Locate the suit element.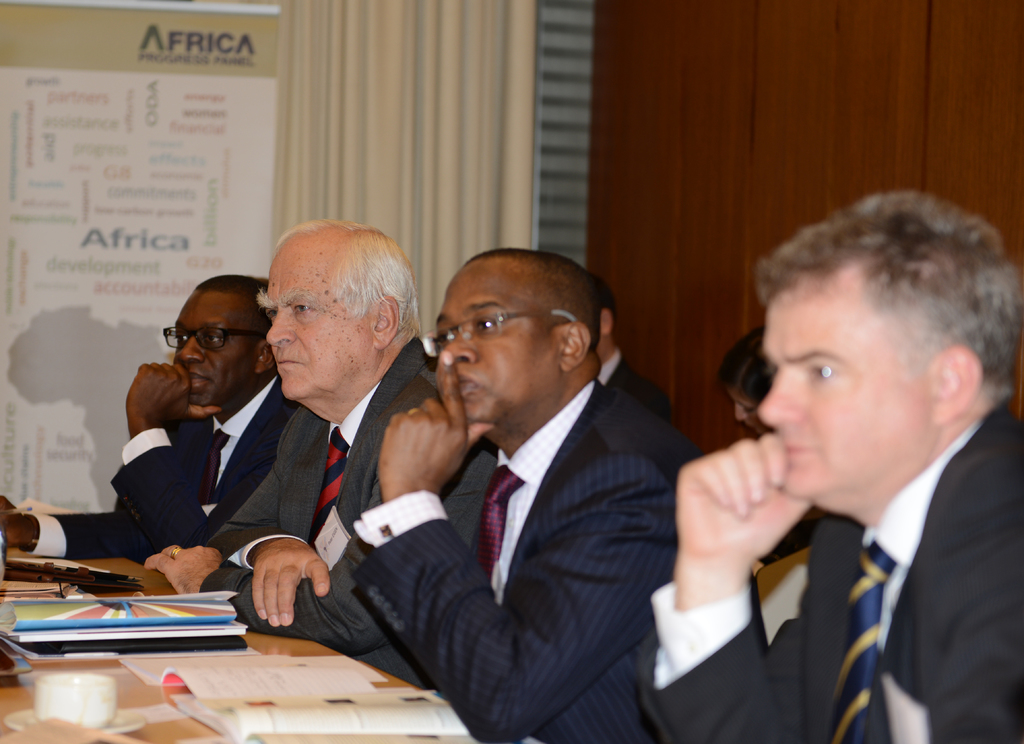
Element bbox: detection(366, 250, 697, 743).
